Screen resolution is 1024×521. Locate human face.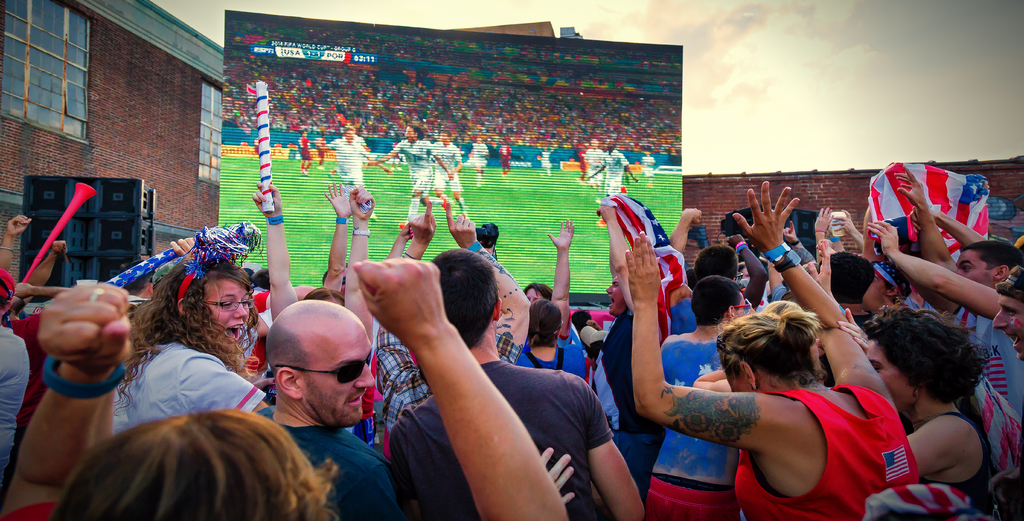
bbox=[403, 125, 416, 141].
